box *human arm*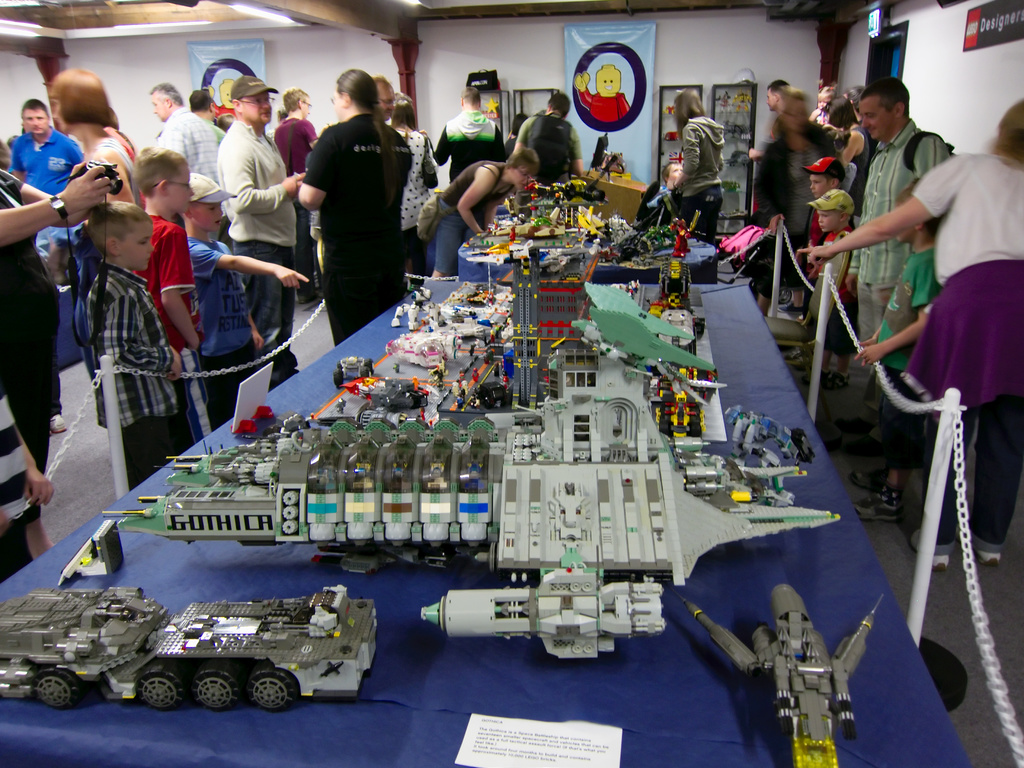
box(20, 434, 58, 506)
